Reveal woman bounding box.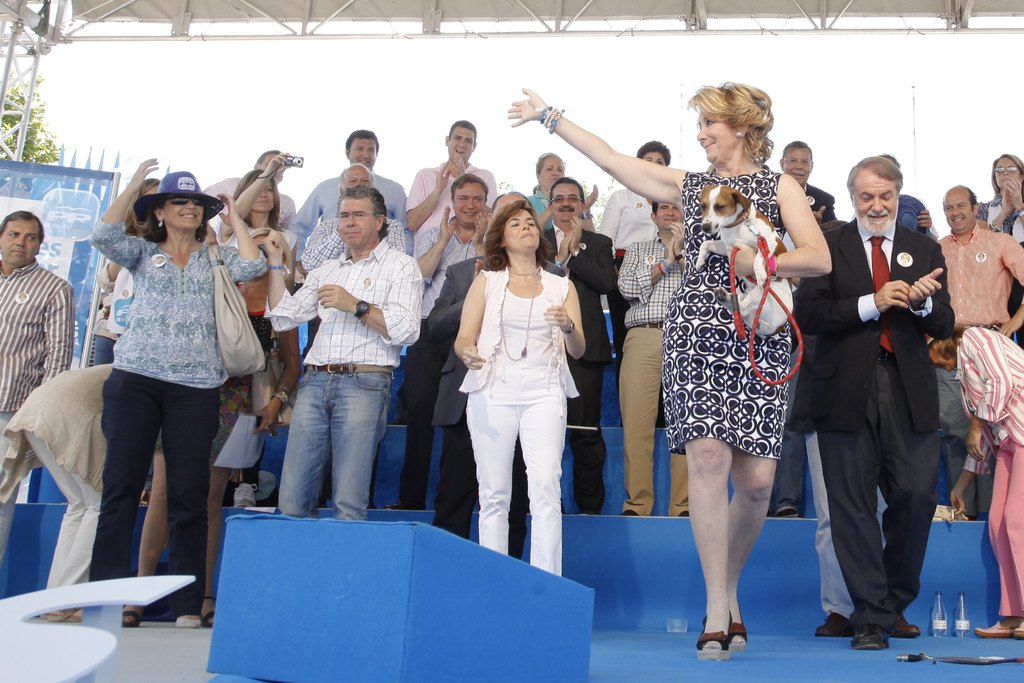
Revealed: [457, 183, 583, 568].
